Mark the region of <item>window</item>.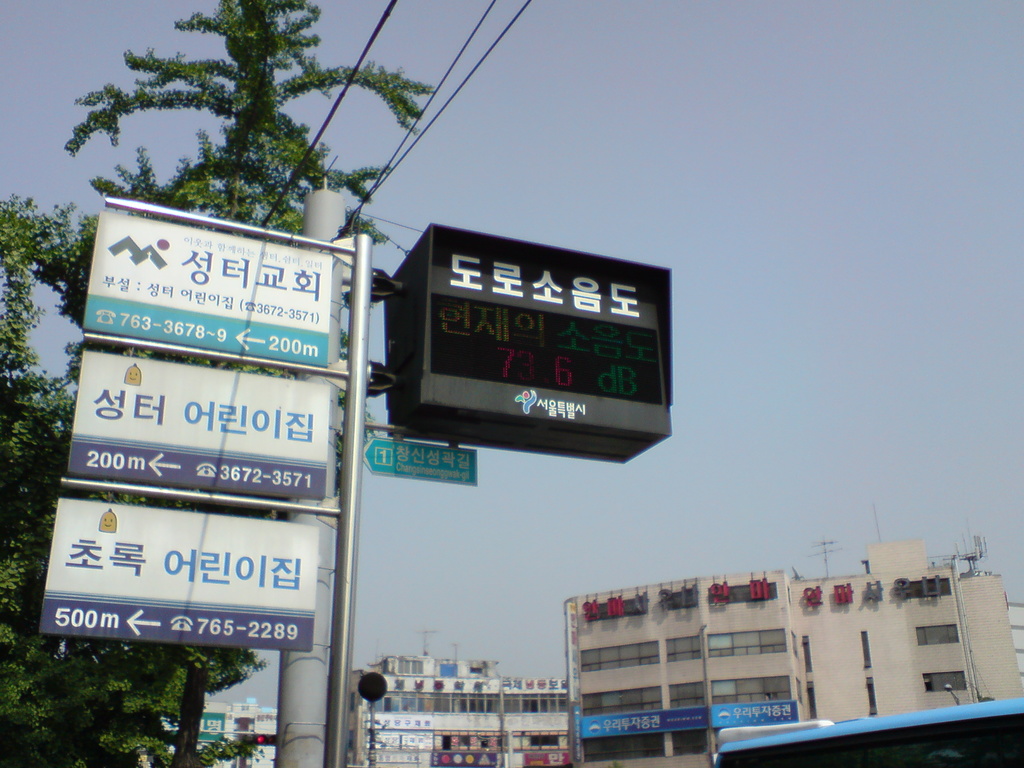
Region: bbox=(584, 685, 663, 717).
